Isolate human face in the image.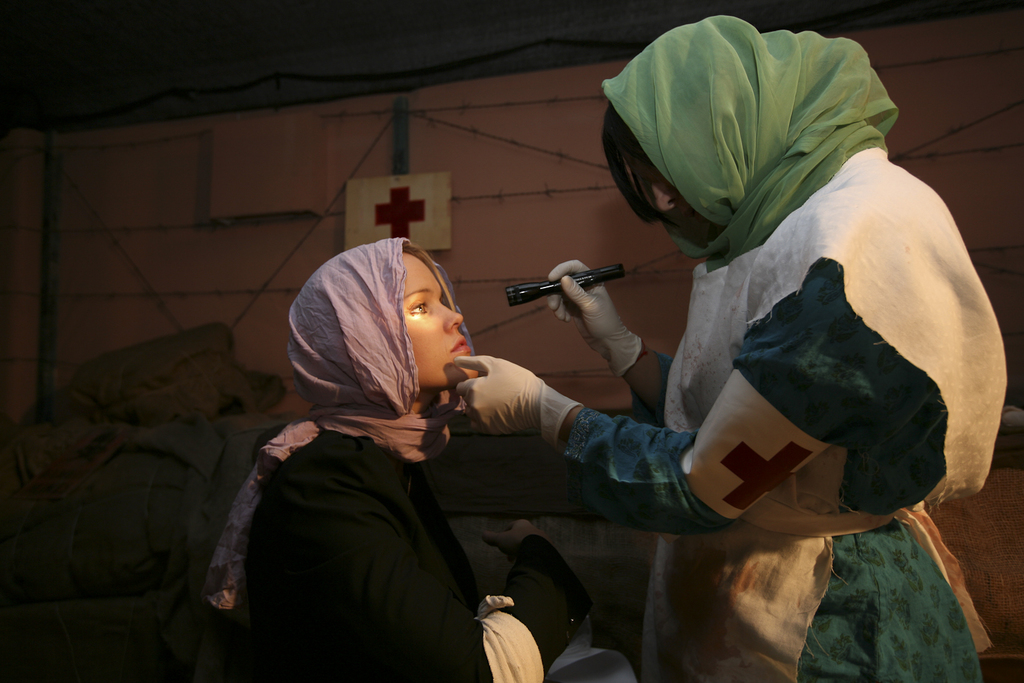
Isolated region: Rect(408, 251, 472, 382).
